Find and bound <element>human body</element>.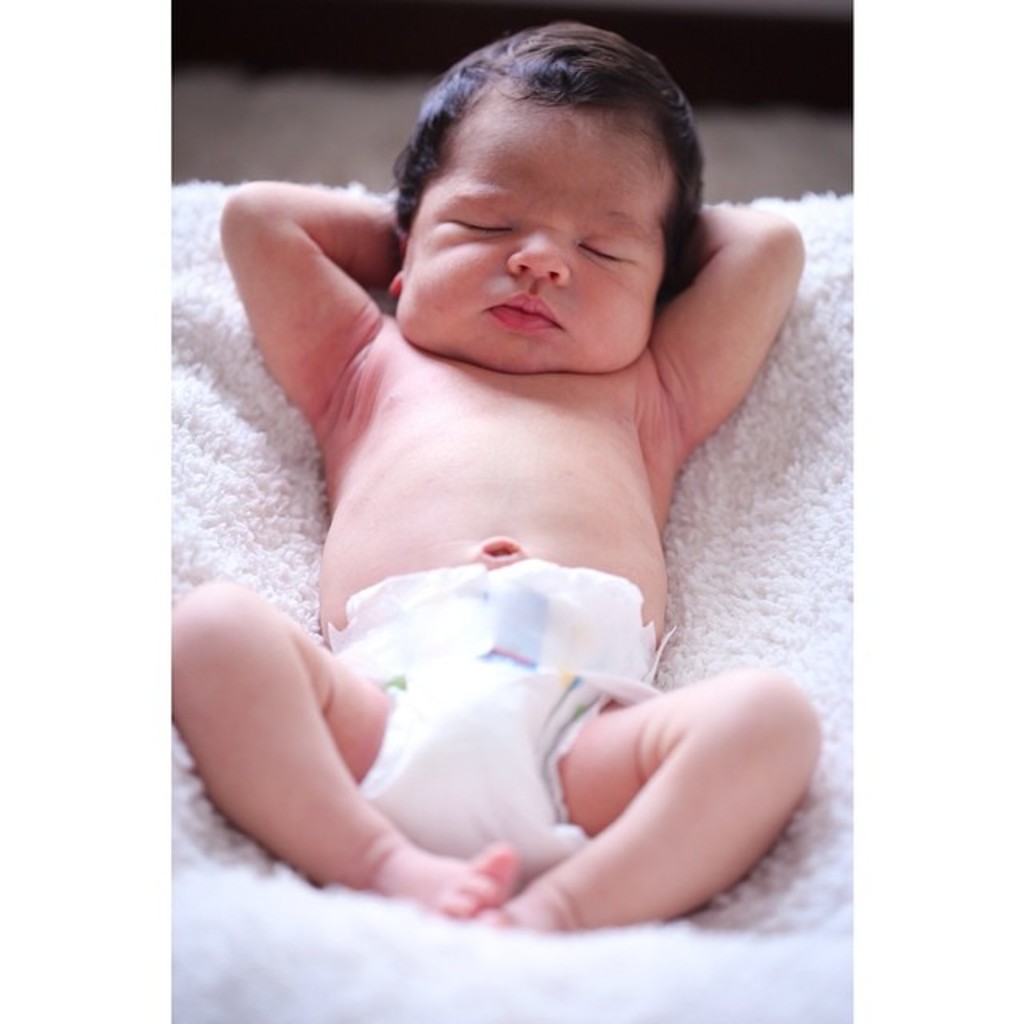
Bound: pyautogui.locateOnScreen(134, 26, 835, 1003).
